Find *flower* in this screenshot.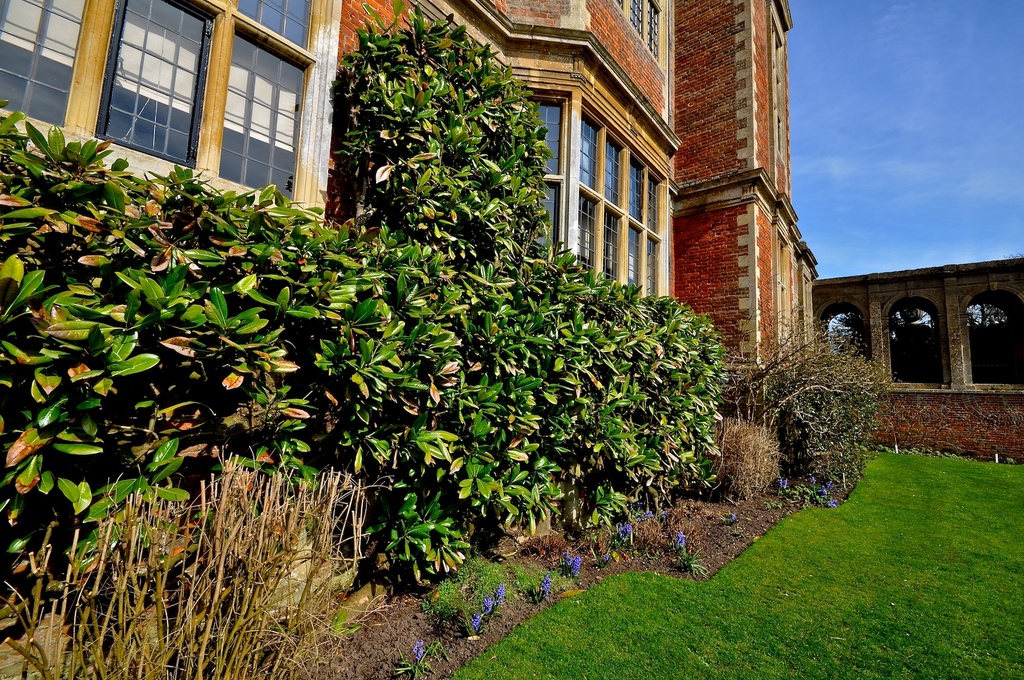
The bounding box for *flower* is 614, 523, 630, 539.
